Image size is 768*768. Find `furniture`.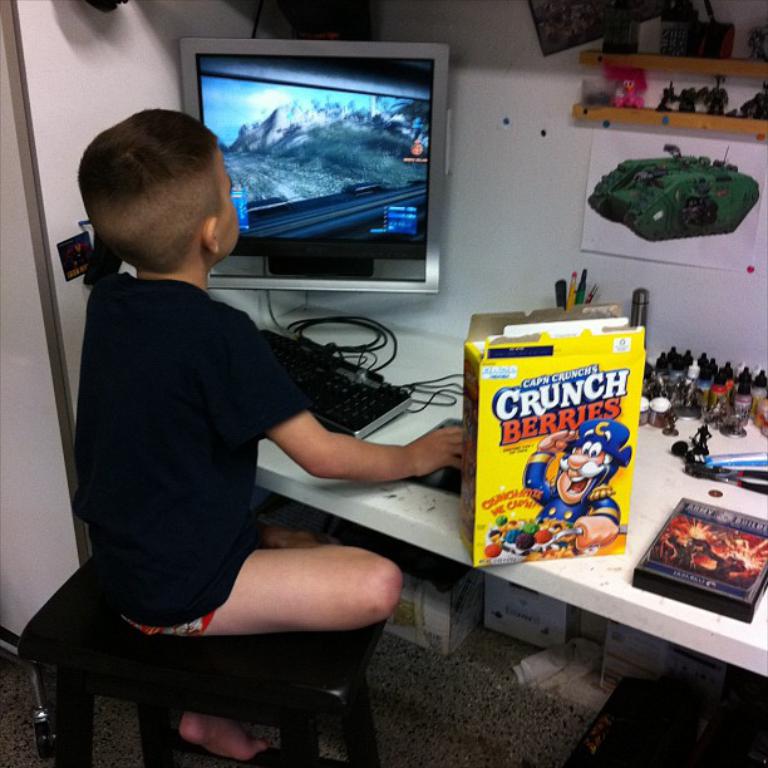
select_region(253, 328, 767, 684).
